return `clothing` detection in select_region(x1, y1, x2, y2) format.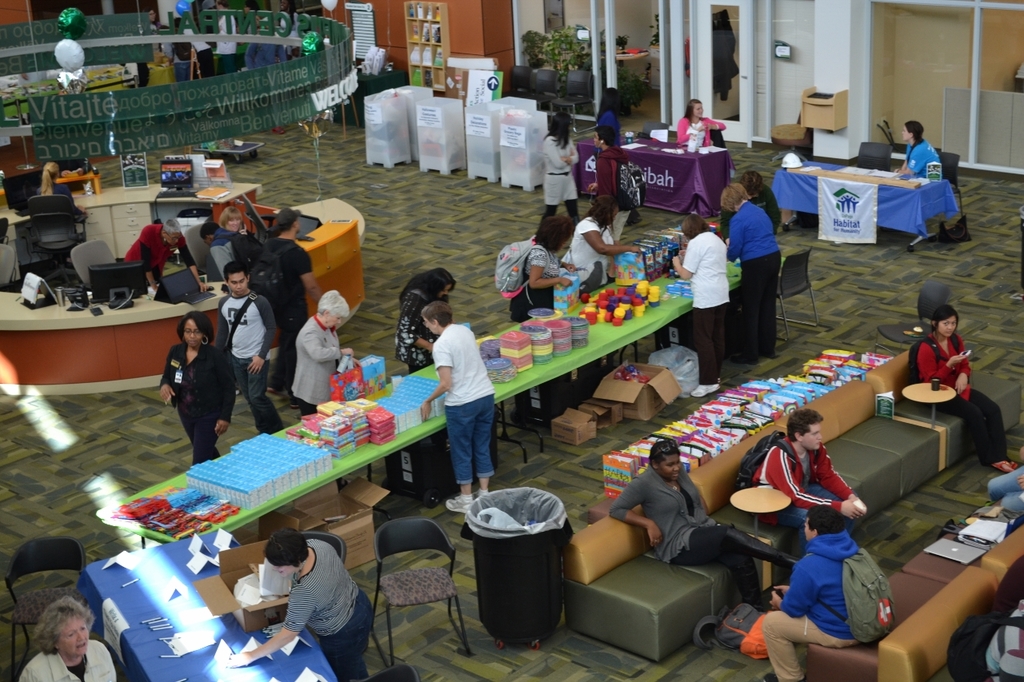
select_region(913, 324, 1012, 468).
